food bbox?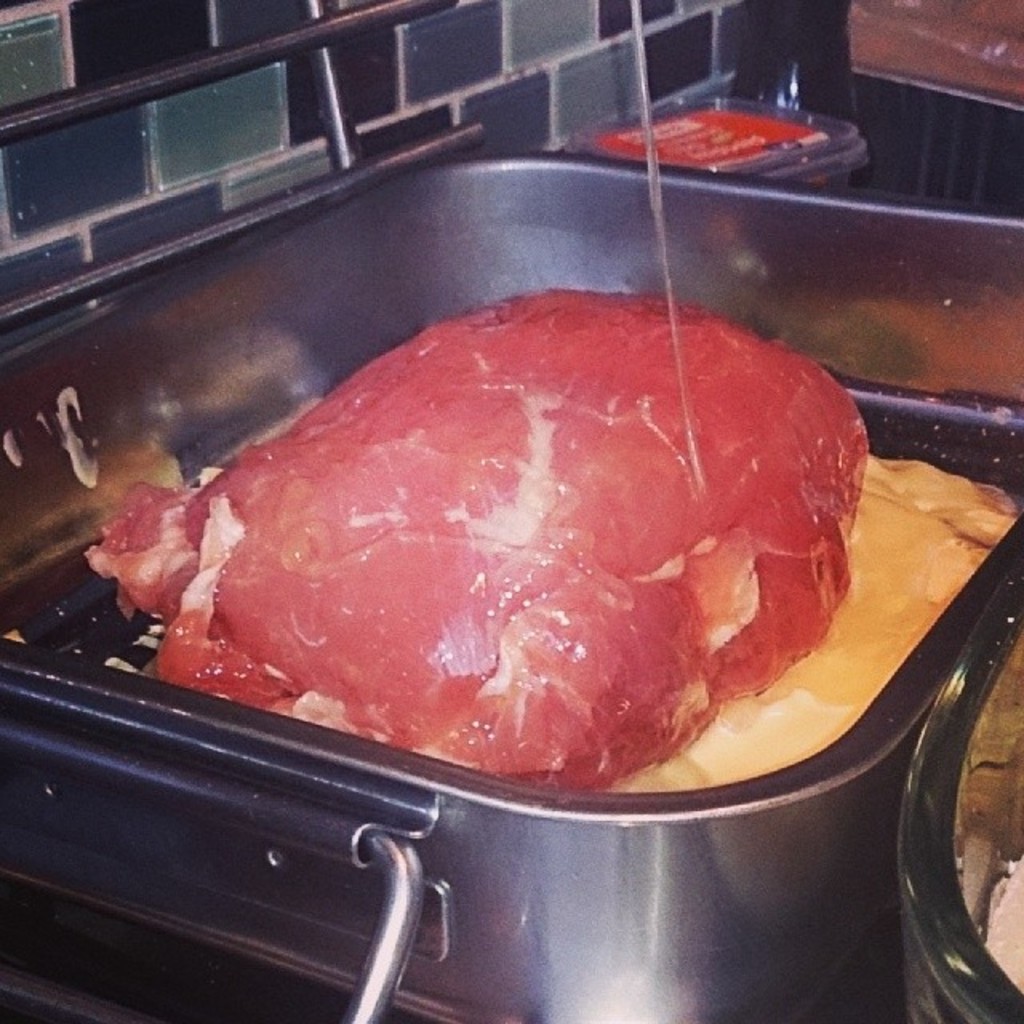
866/453/1022/712
